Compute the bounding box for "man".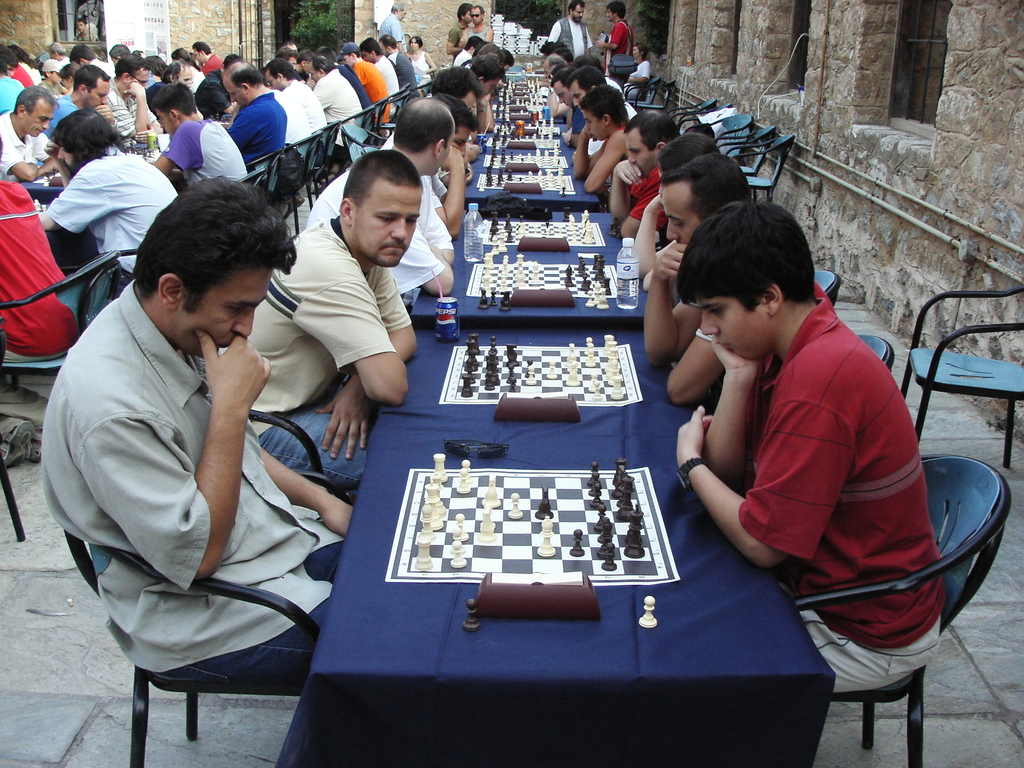
bbox=[595, 0, 642, 76].
